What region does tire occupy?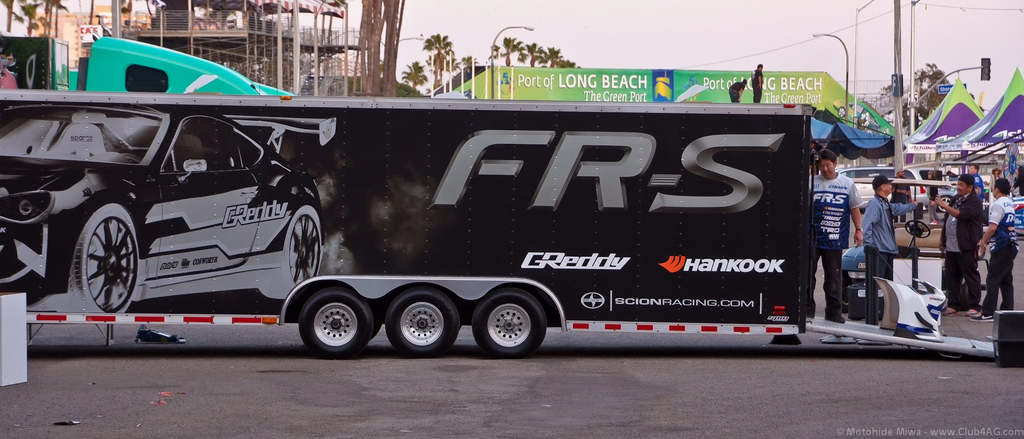
left=289, top=208, right=324, bottom=283.
